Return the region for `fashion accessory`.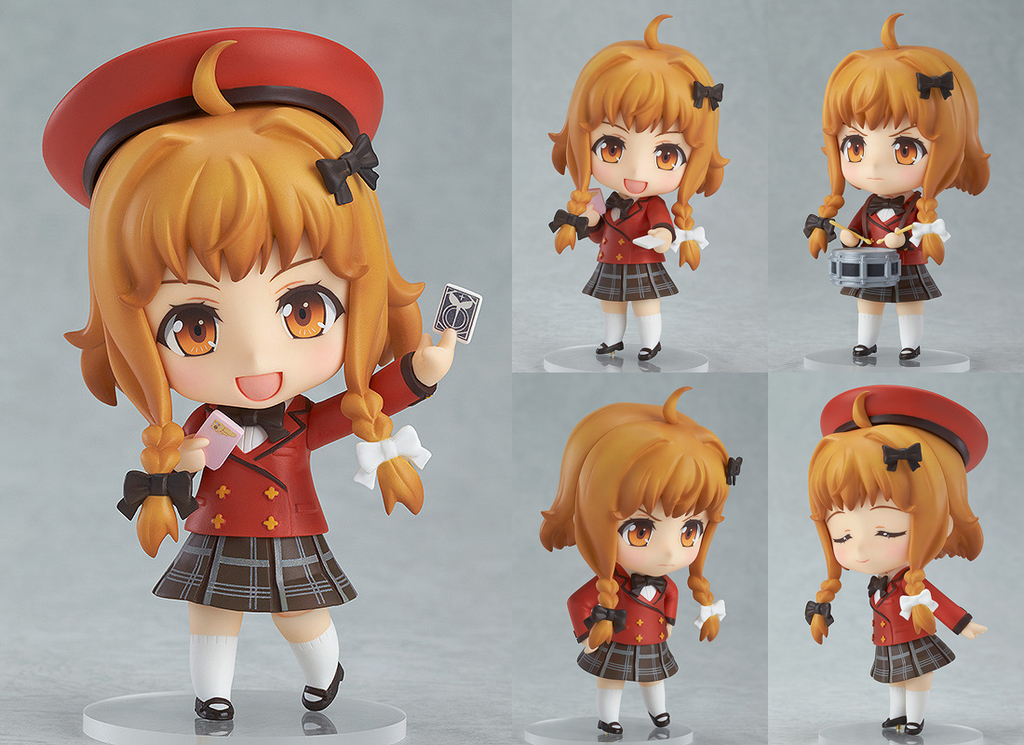
{"left": 116, "top": 469, "right": 201, "bottom": 522}.
